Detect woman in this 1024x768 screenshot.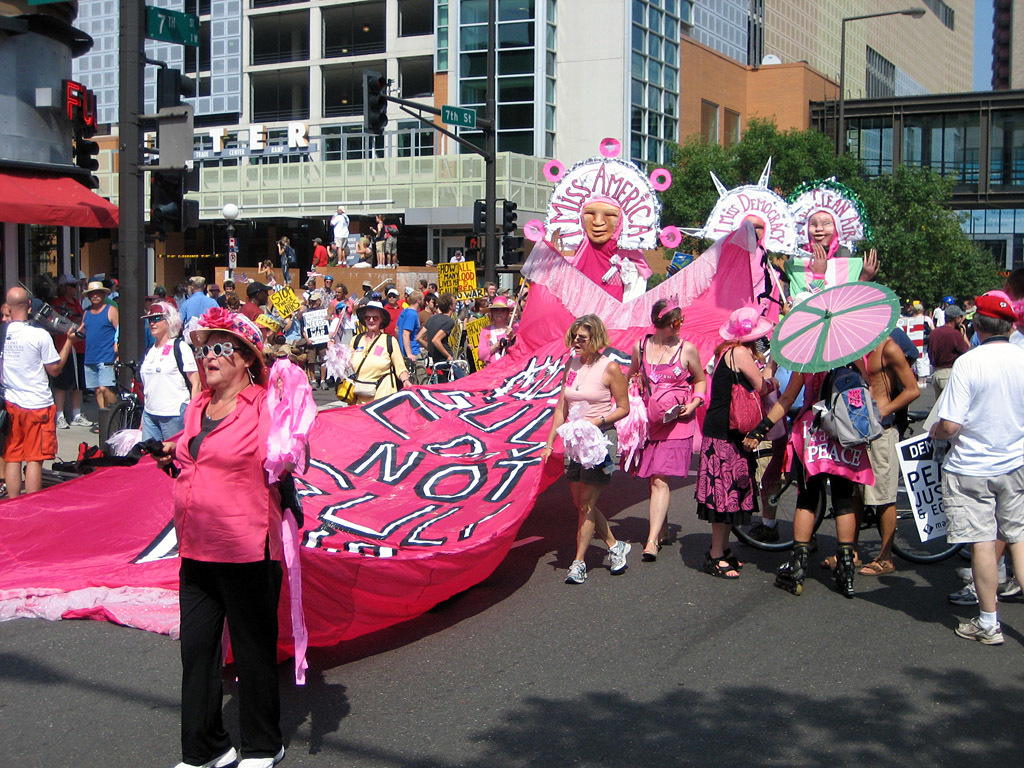
Detection: (342,301,410,404).
